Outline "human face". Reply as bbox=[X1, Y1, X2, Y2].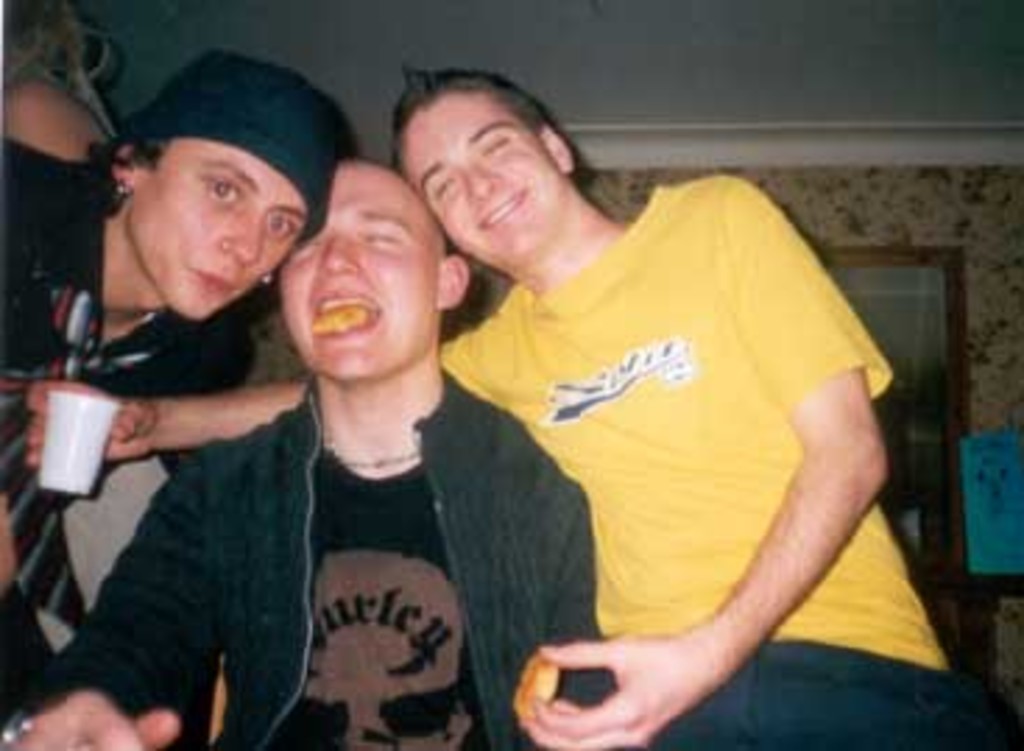
bbox=[393, 84, 569, 268].
